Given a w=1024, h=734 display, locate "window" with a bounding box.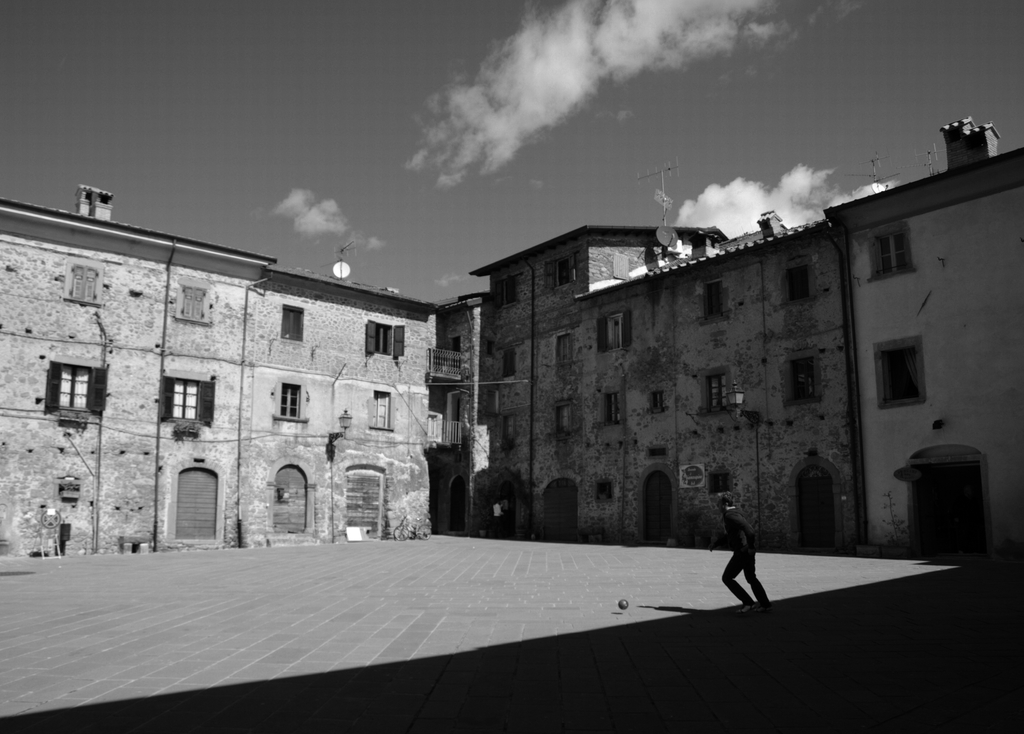
Located: crop(280, 383, 302, 417).
